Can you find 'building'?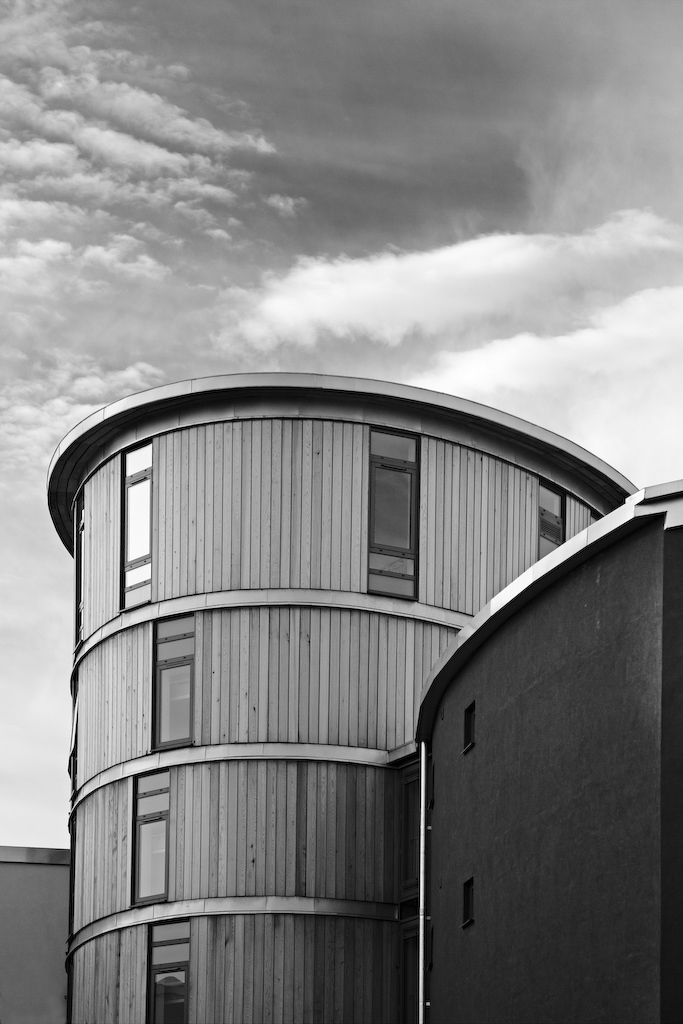
Yes, bounding box: detection(40, 373, 682, 1023).
